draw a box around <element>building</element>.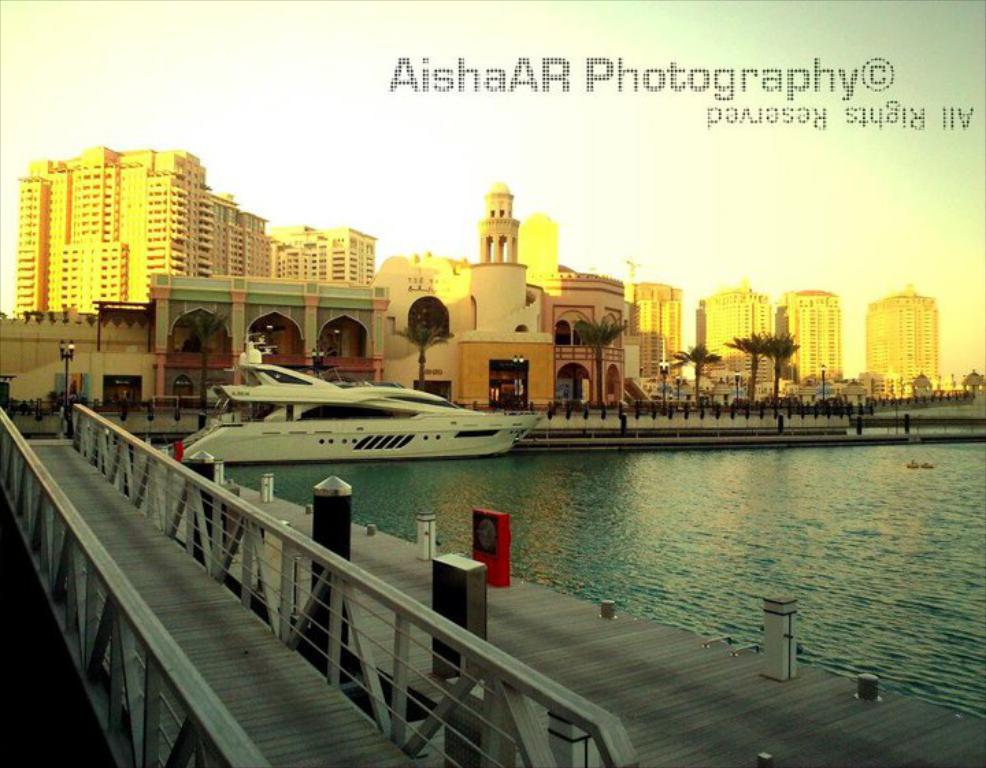
(x1=865, y1=283, x2=939, y2=394).
